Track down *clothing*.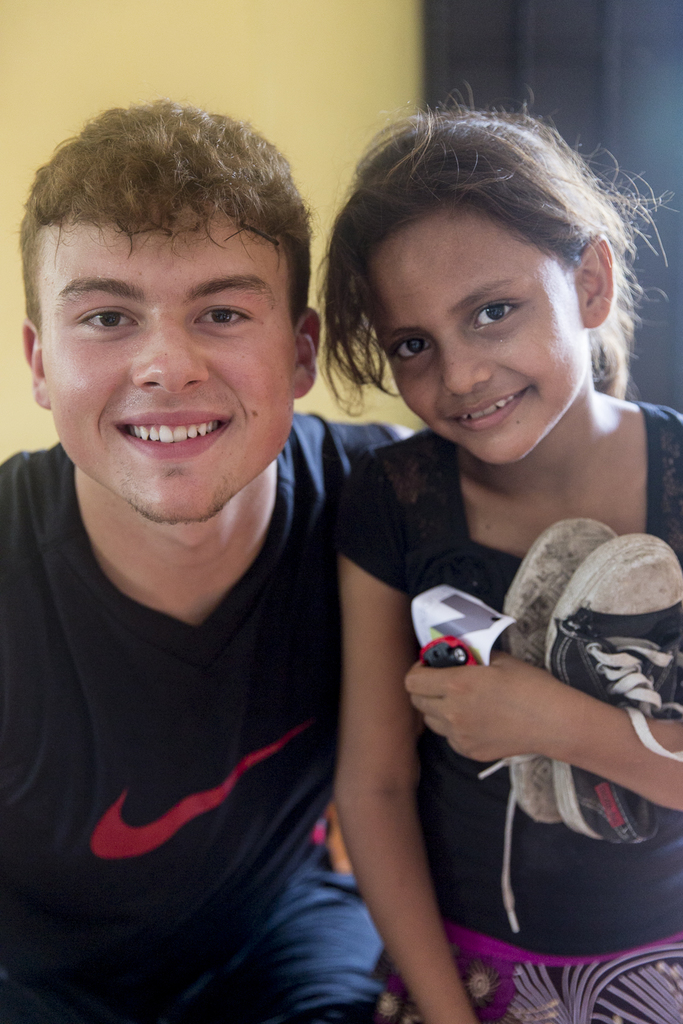
Tracked to [x1=0, y1=401, x2=410, y2=1023].
